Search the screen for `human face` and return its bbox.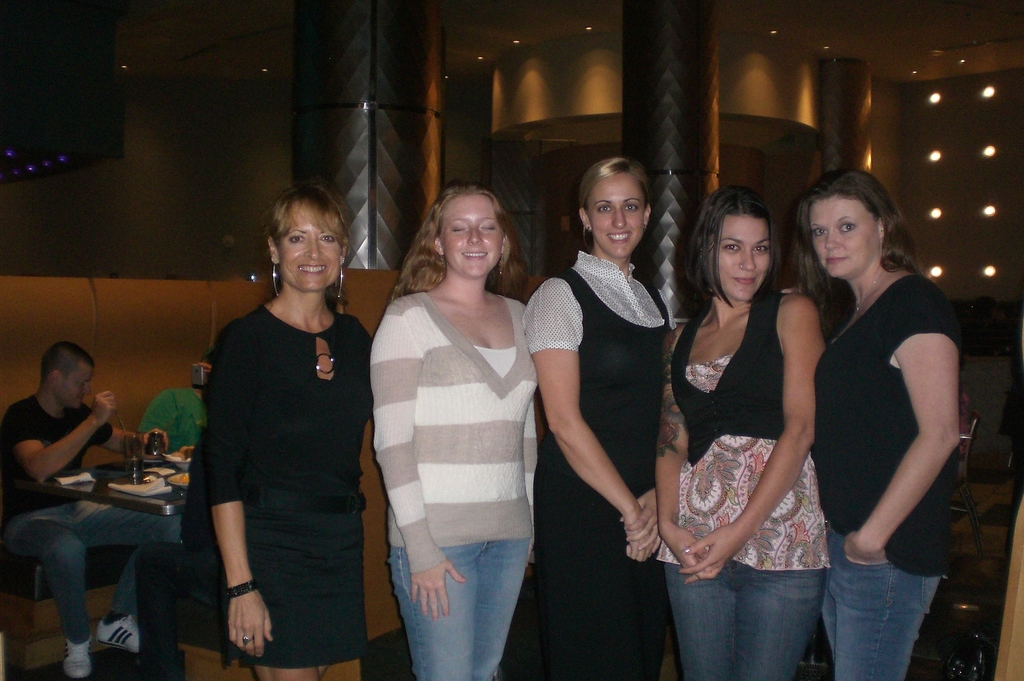
Found: bbox=(589, 174, 643, 256).
